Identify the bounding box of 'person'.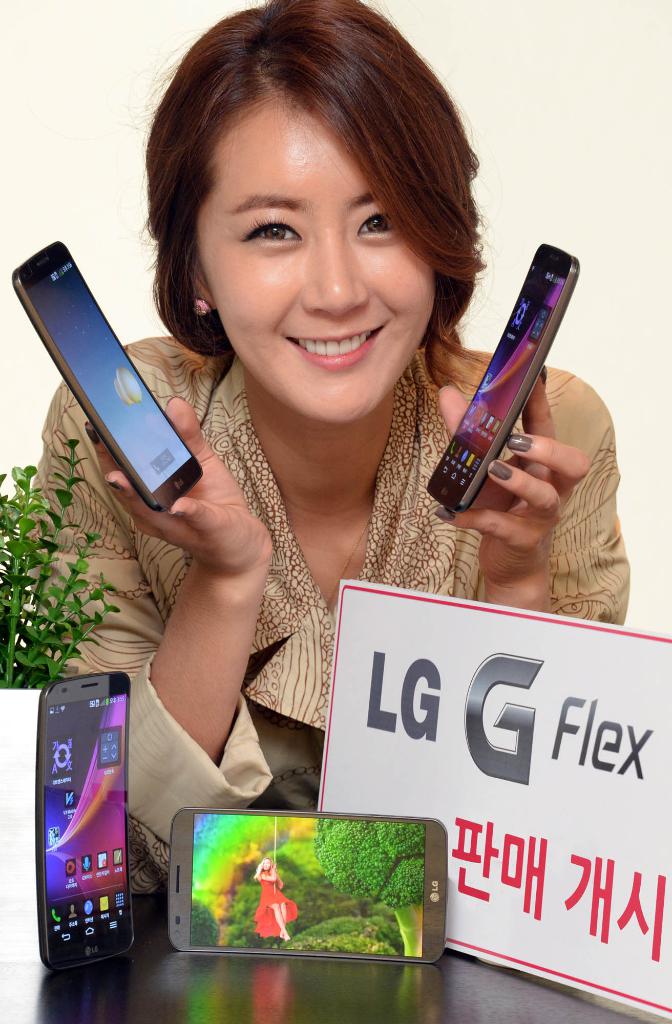
19:0:634:905.
